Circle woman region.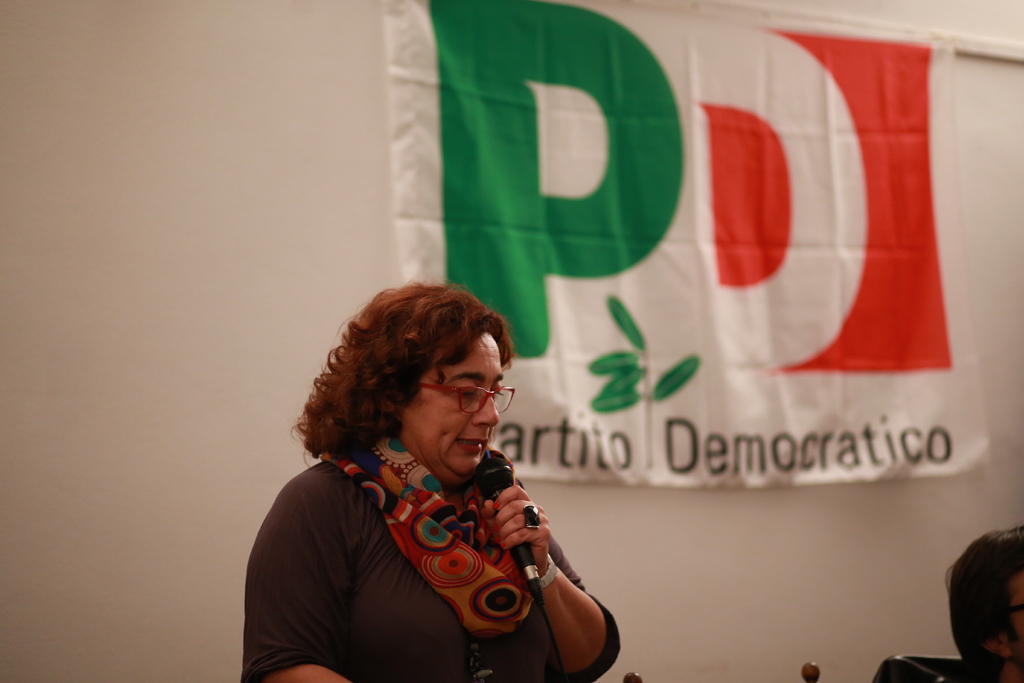
Region: locate(264, 256, 620, 682).
